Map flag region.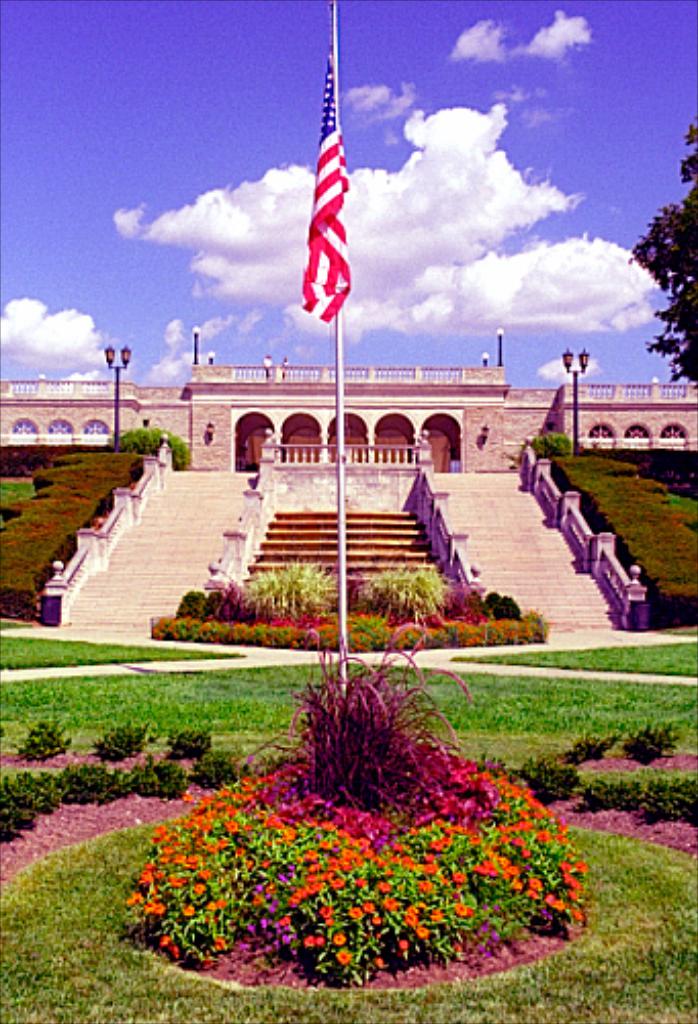
Mapped to 293 102 373 307.
